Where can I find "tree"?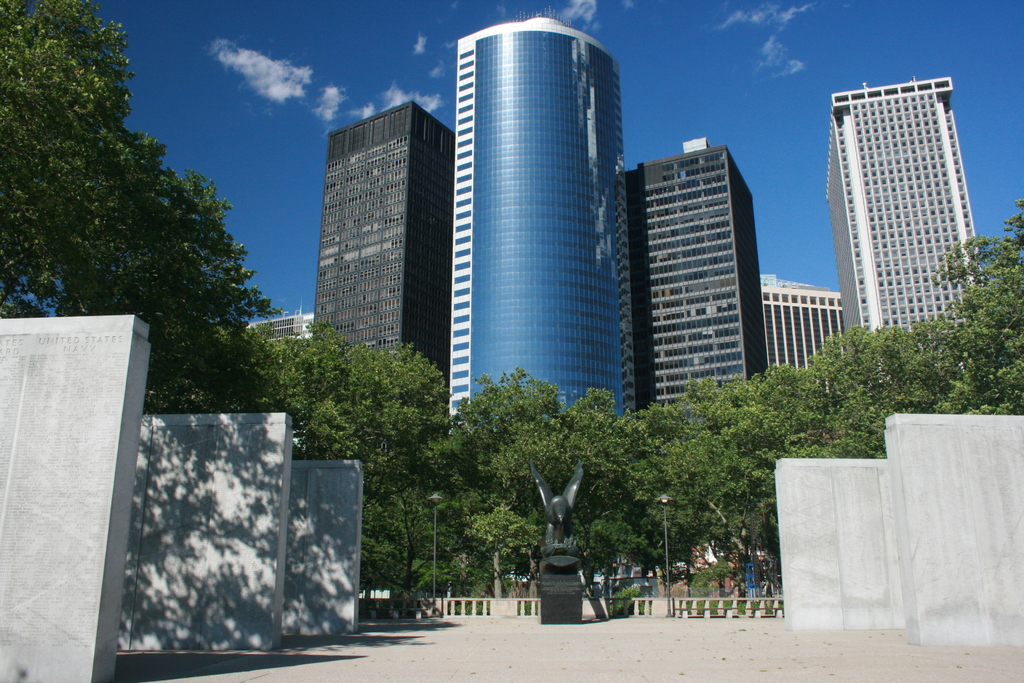
You can find it at <region>801, 324, 902, 454</region>.
